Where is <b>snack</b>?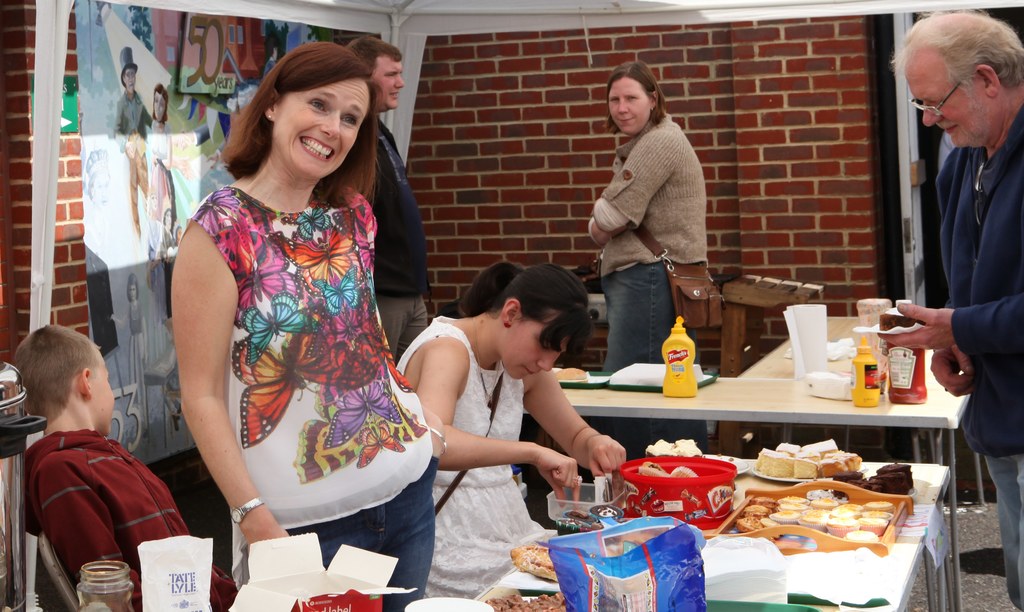
[left=552, top=362, right=593, bottom=386].
